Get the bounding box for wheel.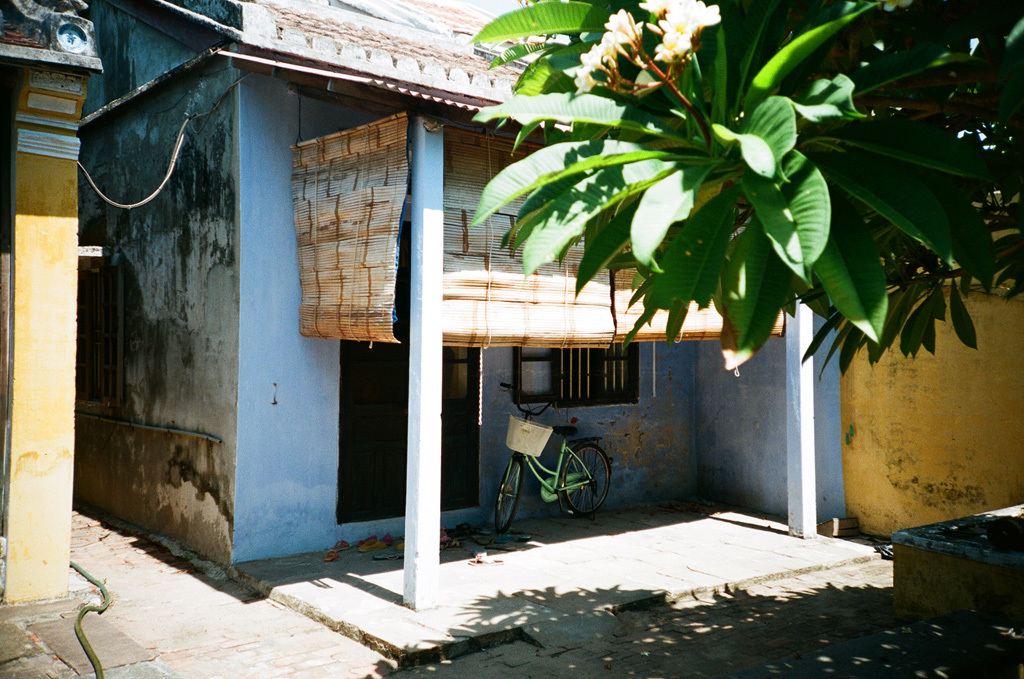
[x1=495, y1=454, x2=521, y2=528].
